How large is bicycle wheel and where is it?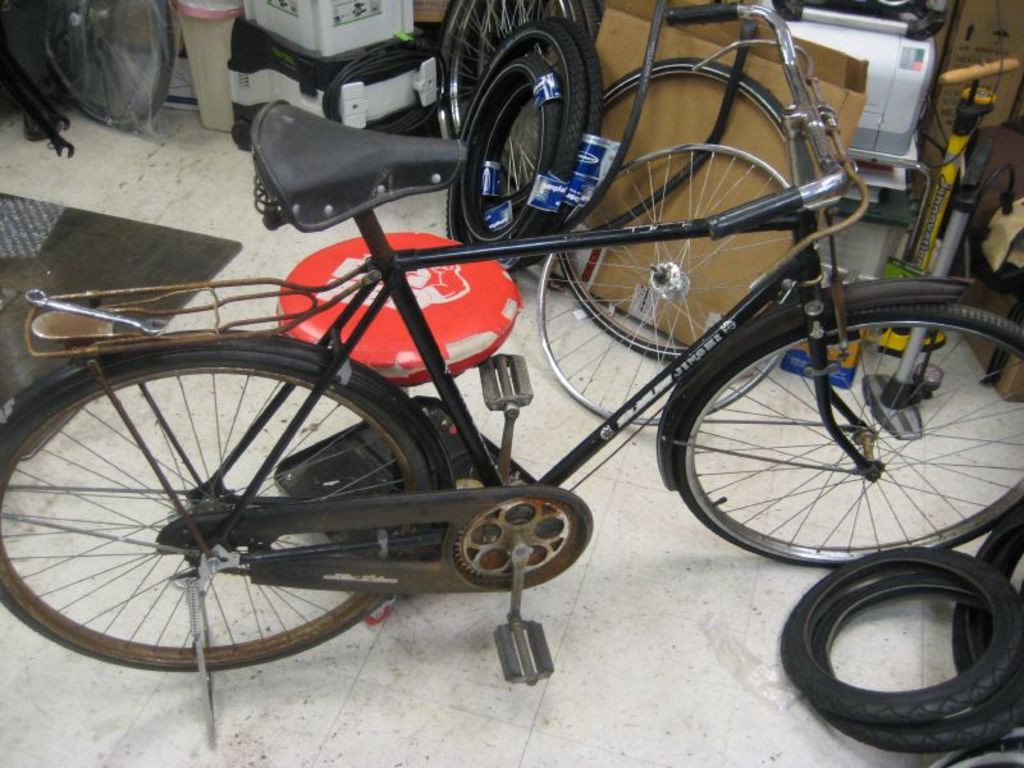
Bounding box: (644, 300, 1023, 577).
